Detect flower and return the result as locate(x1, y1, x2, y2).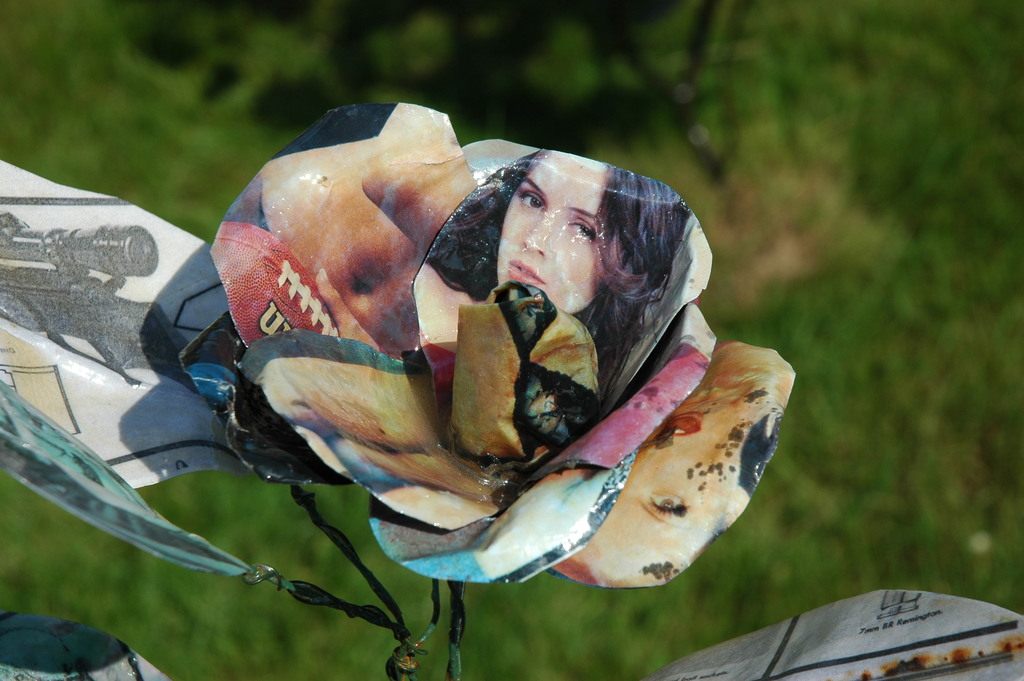
locate(554, 342, 801, 603).
